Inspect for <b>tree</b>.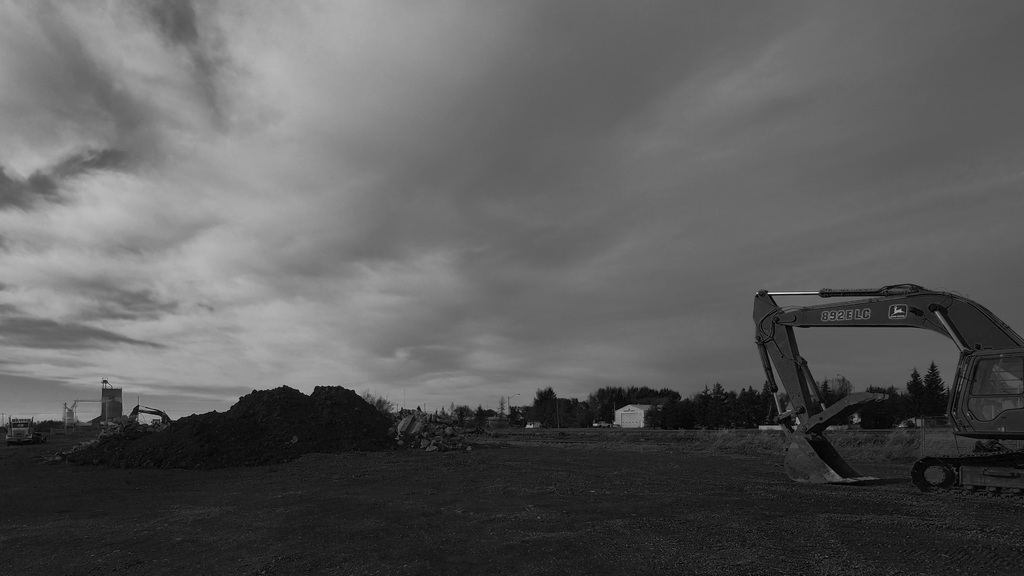
Inspection: 525:386:569:425.
